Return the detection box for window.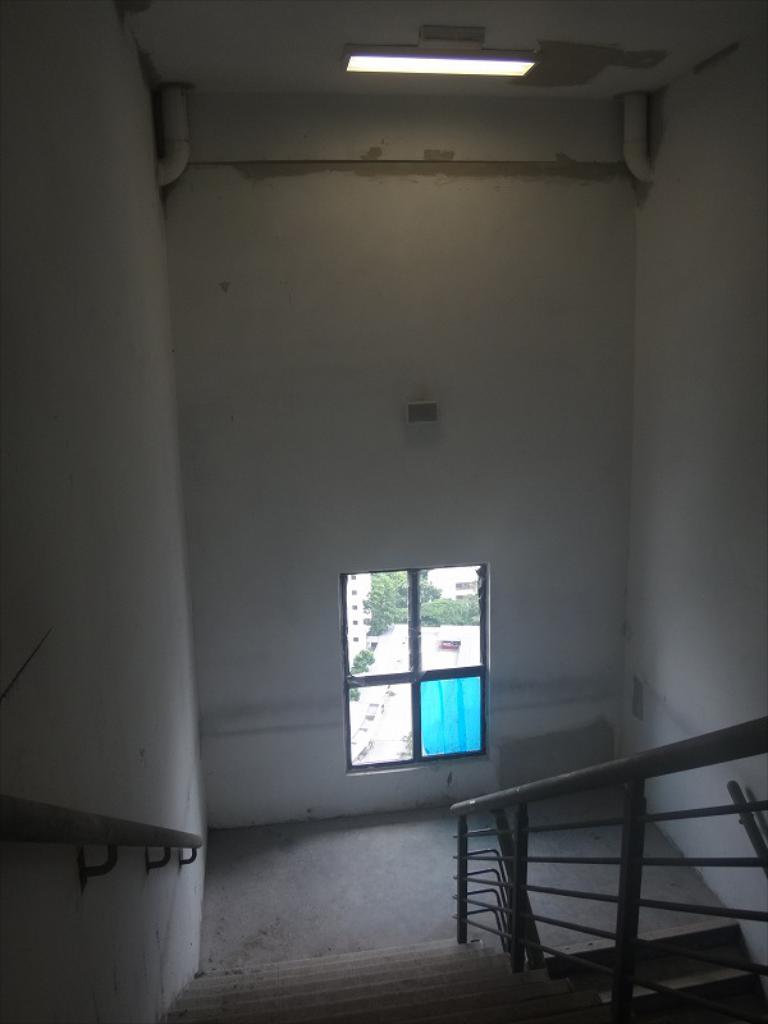
box=[347, 545, 495, 774].
